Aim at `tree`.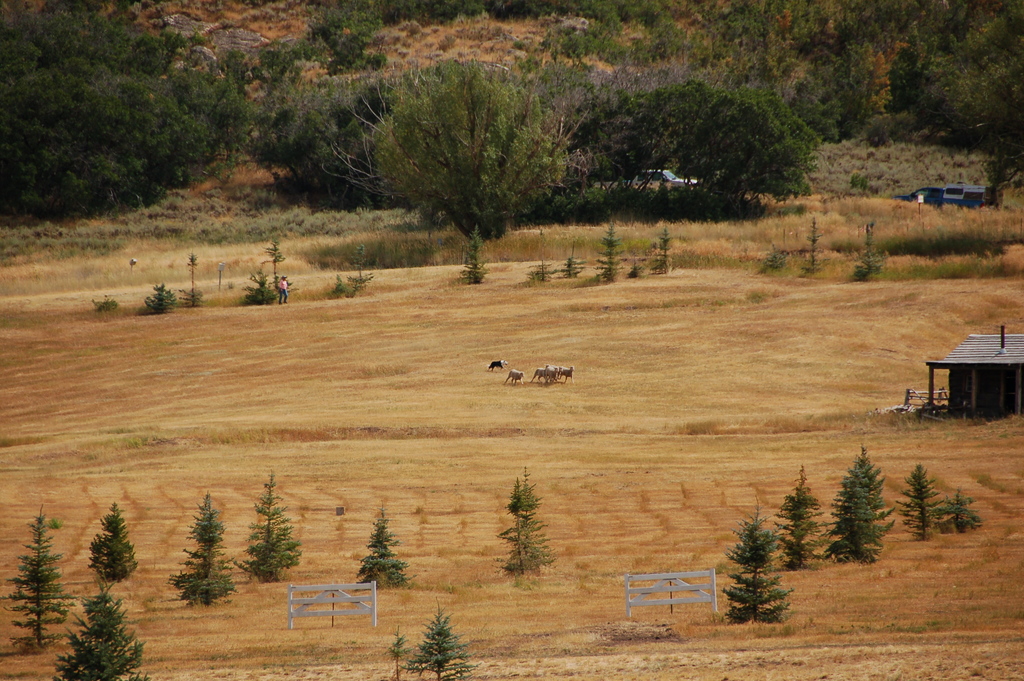
Aimed at [left=733, top=517, right=805, bottom=625].
